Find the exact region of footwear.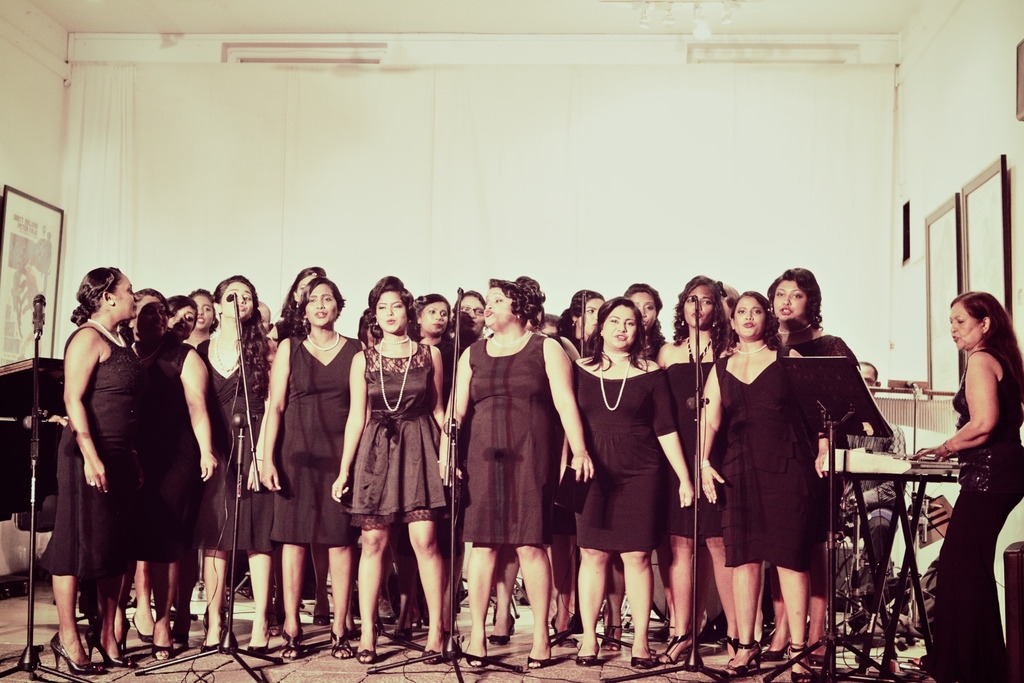
Exact region: [804, 637, 835, 670].
